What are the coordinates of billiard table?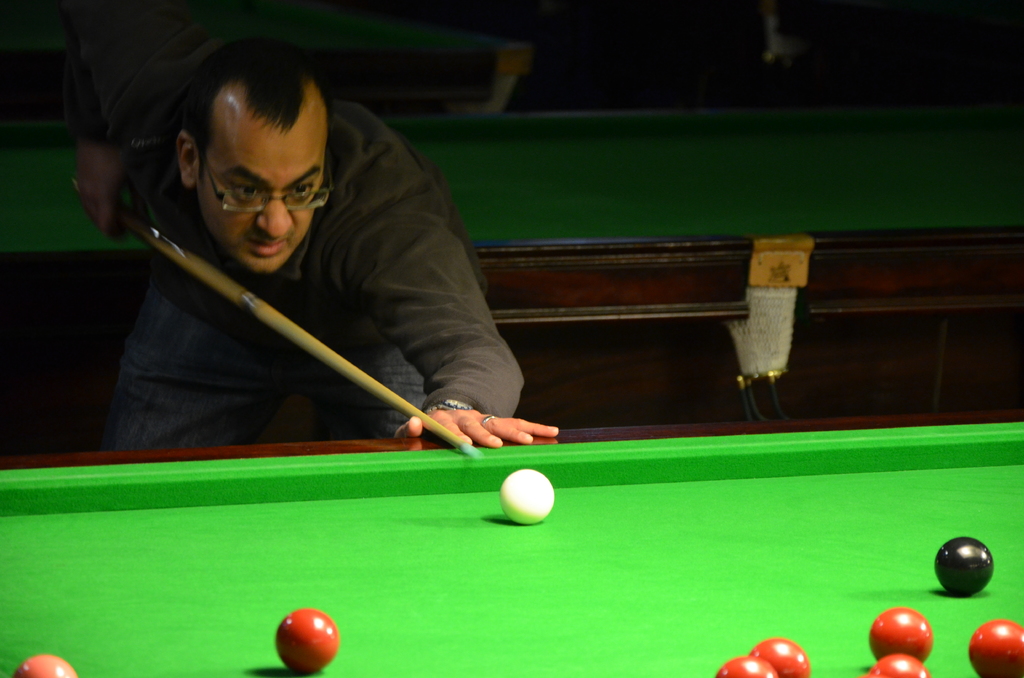
<region>5, 108, 1023, 415</region>.
